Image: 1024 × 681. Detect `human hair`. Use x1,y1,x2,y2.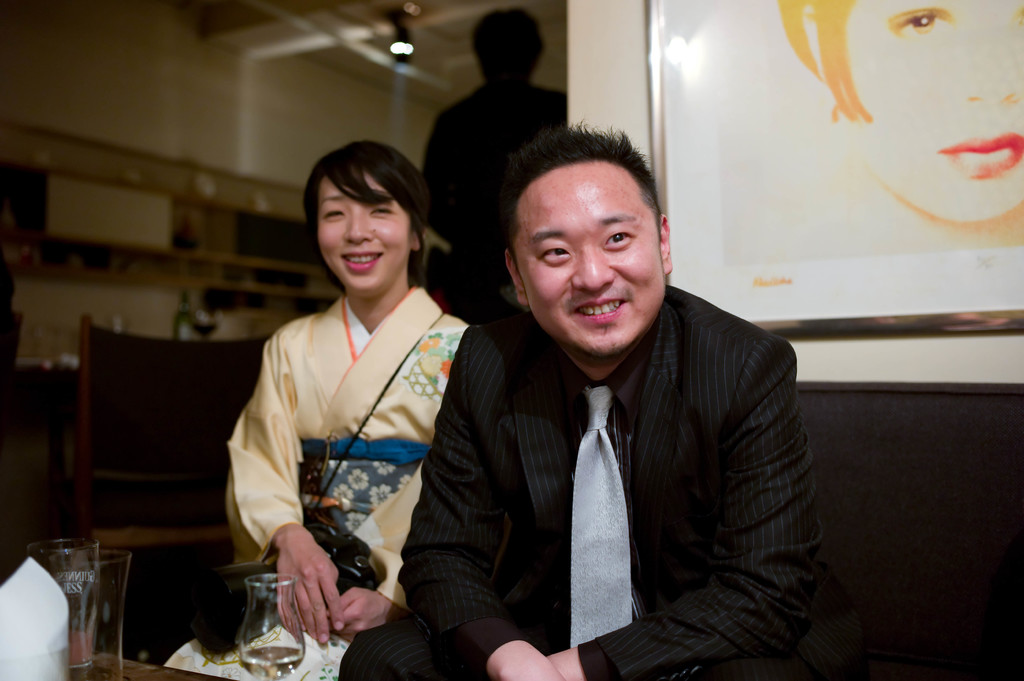
285,134,428,272.
